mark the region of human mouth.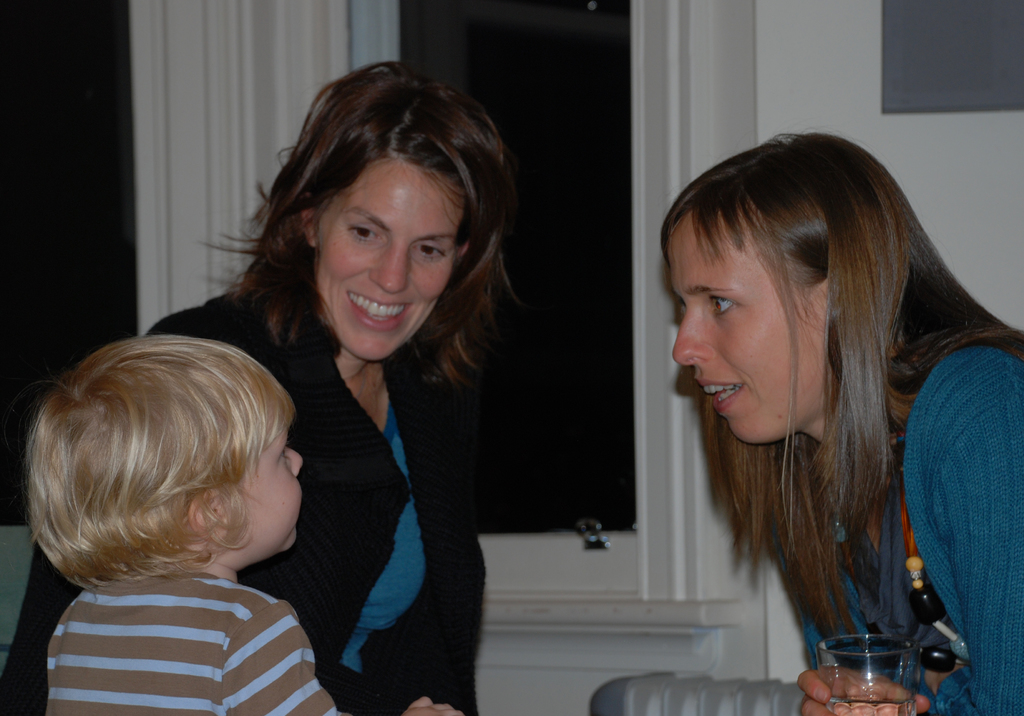
Region: l=349, t=291, r=413, b=332.
